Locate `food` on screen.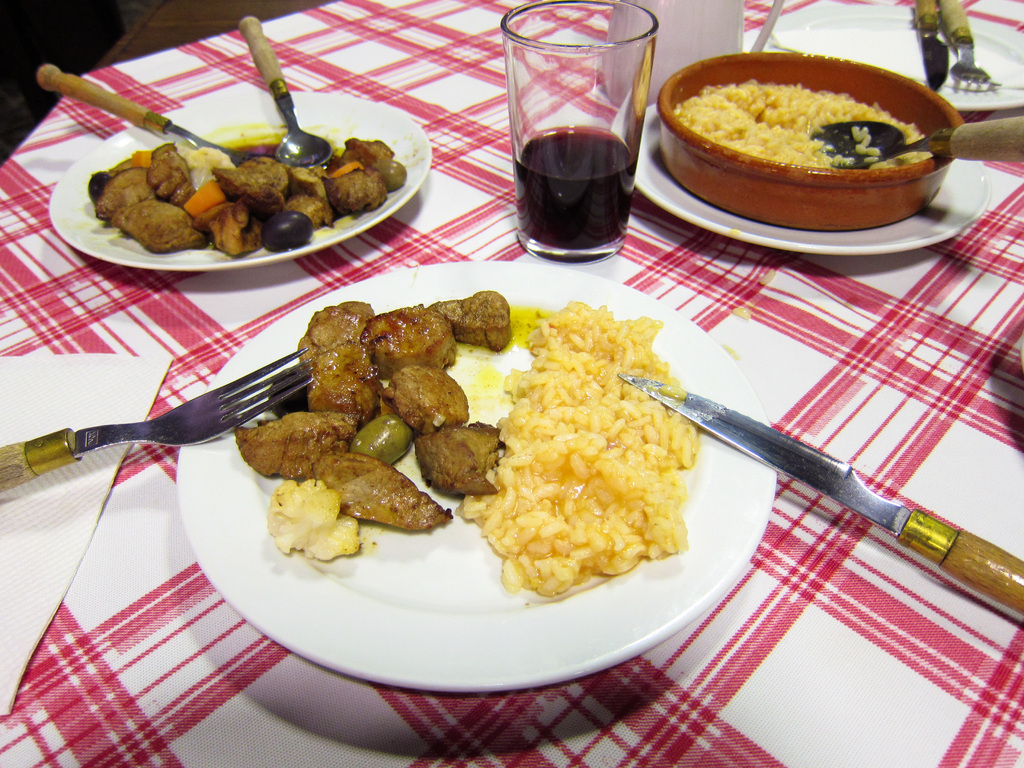
On screen at locate(340, 134, 394, 177).
